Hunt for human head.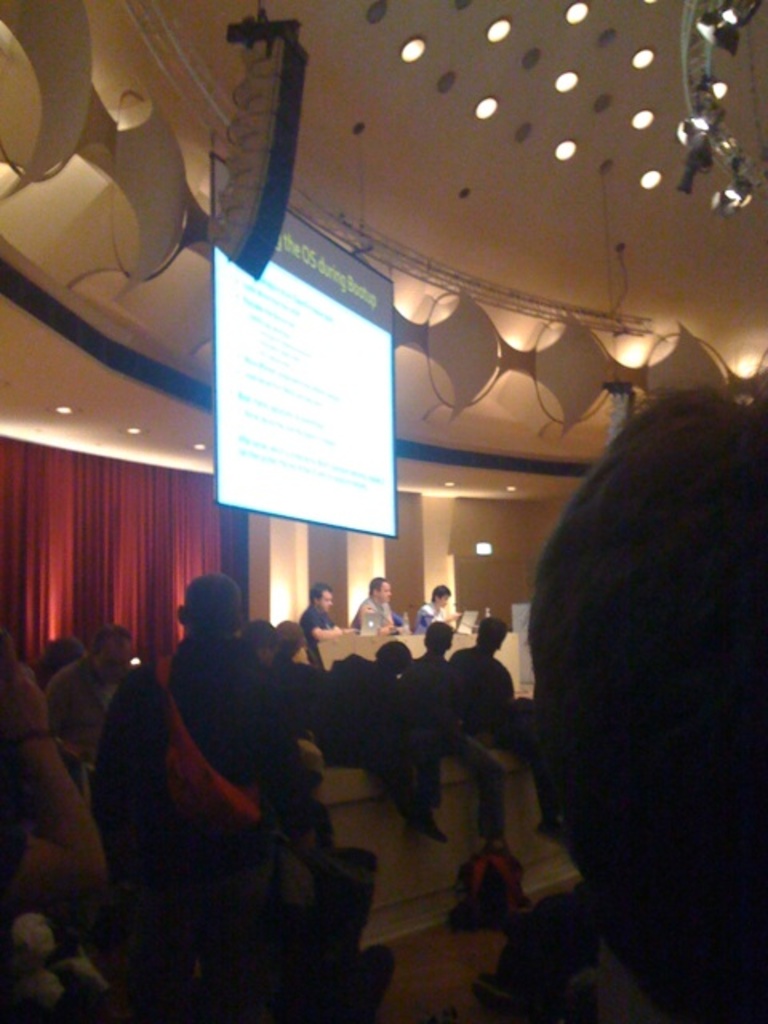
Hunted down at 173, 566, 238, 629.
